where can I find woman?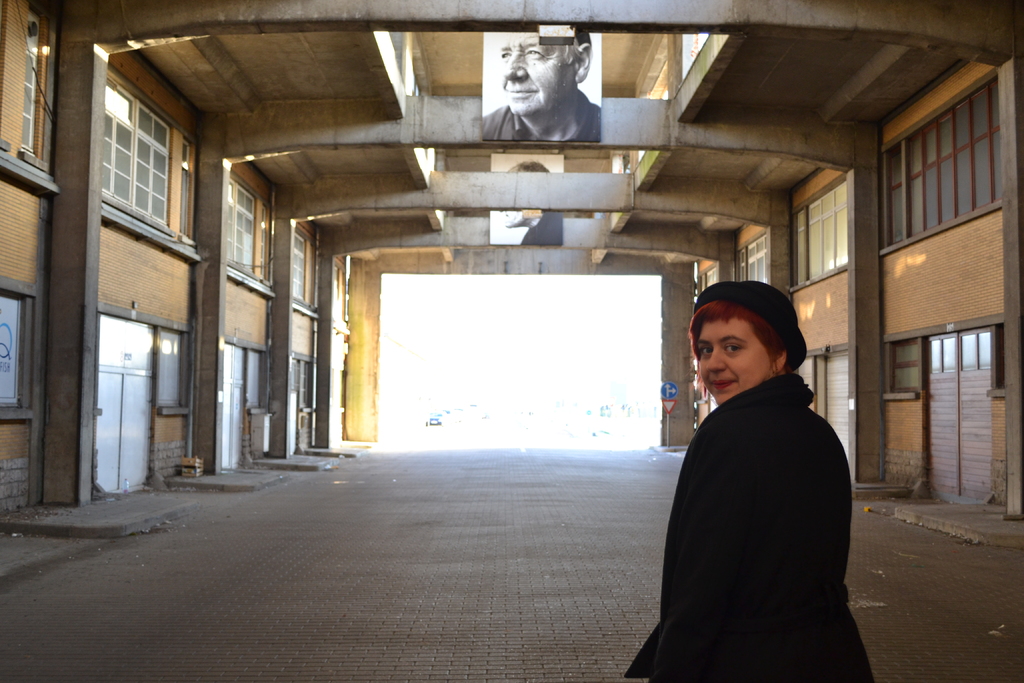
You can find it at detection(620, 276, 880, 682).
